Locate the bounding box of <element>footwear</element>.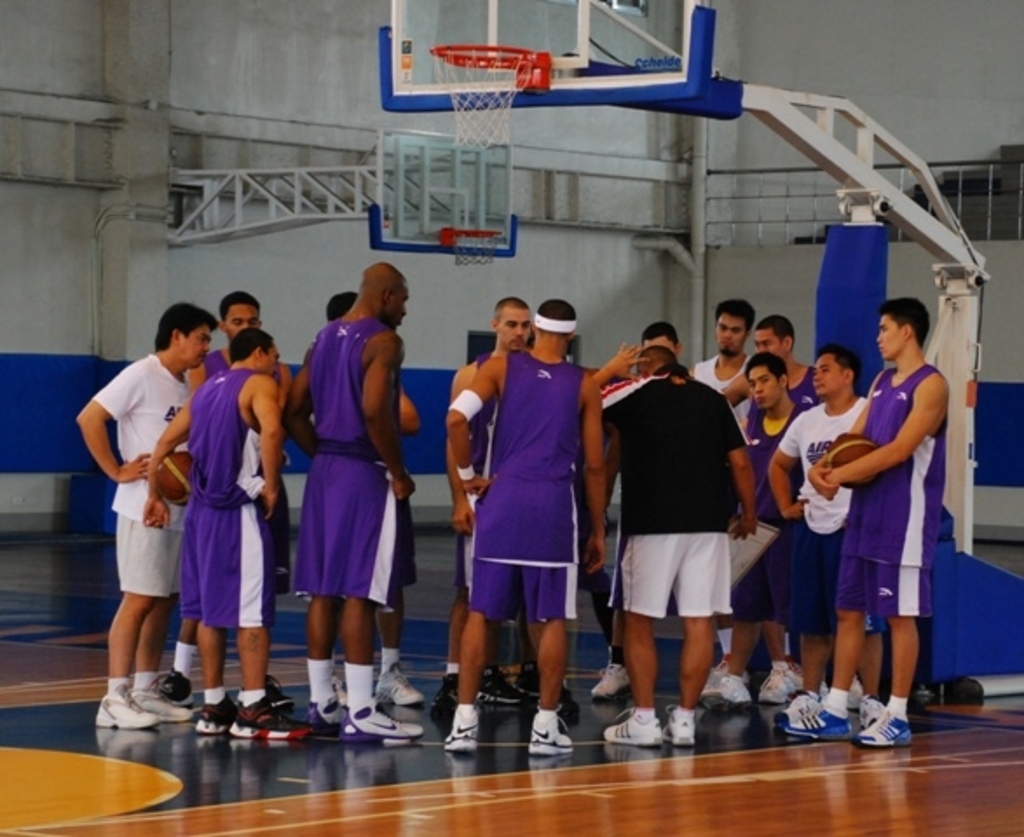
Bounding box: 195, 692, 234, 736.
